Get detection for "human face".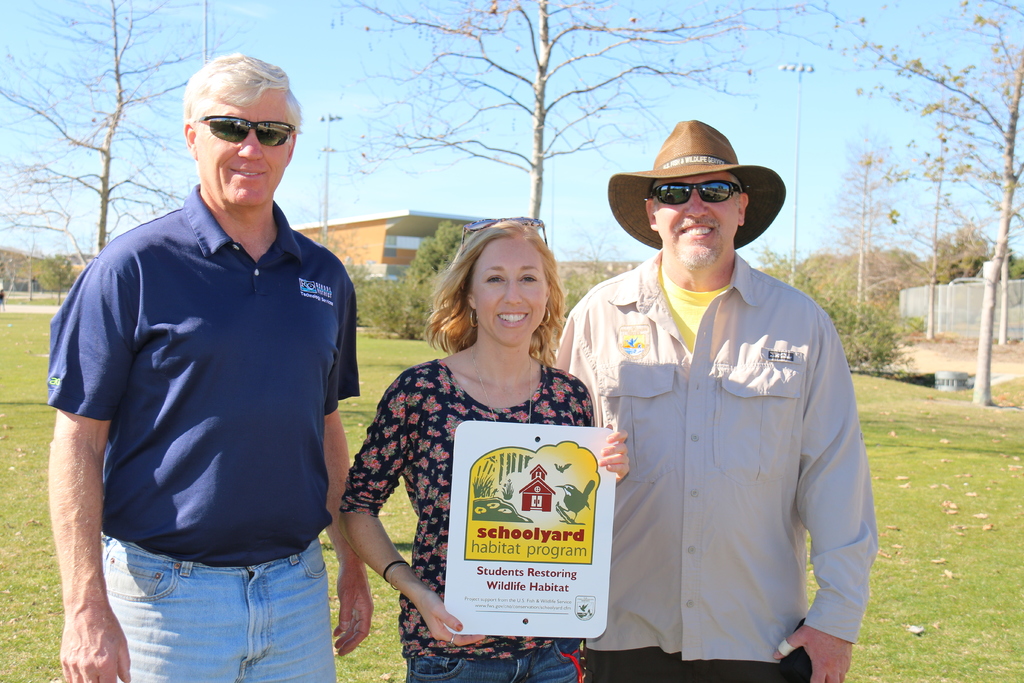
Detection: bbox=[473, 243, 548, 343].
